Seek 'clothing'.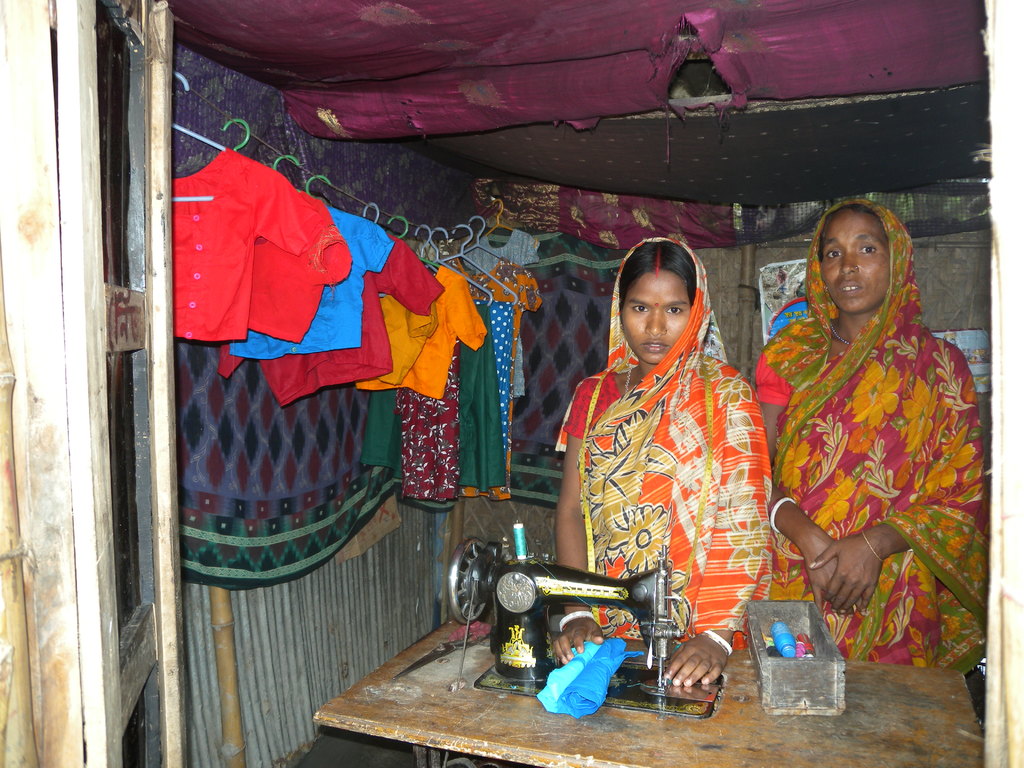
x1=750 y1=200 x2=988 y2=669.
